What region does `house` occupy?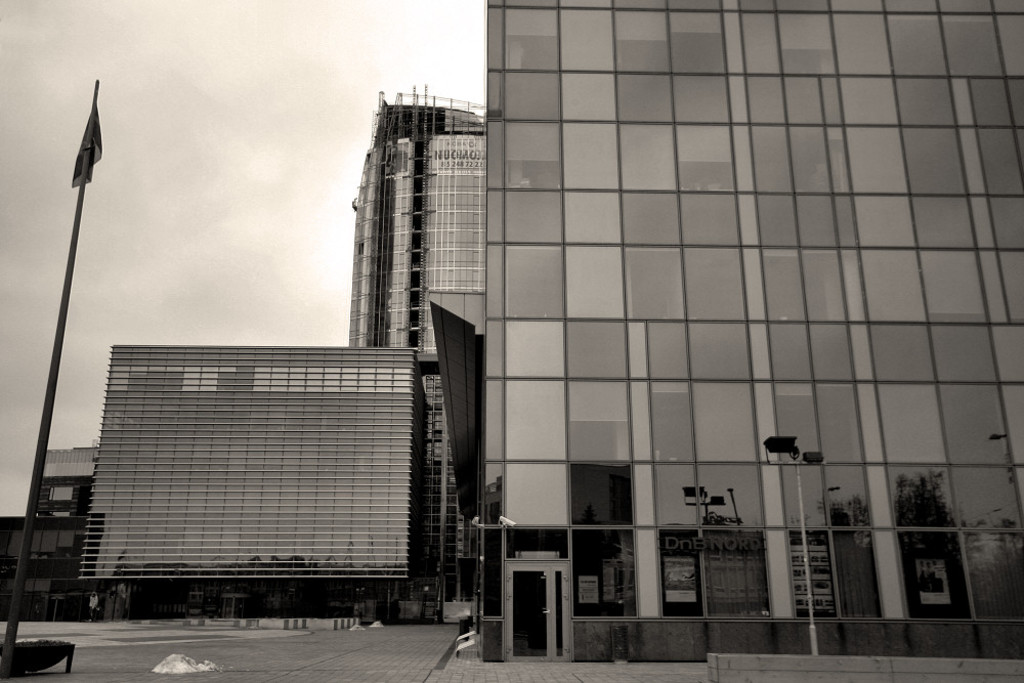
346,76,488,606.
